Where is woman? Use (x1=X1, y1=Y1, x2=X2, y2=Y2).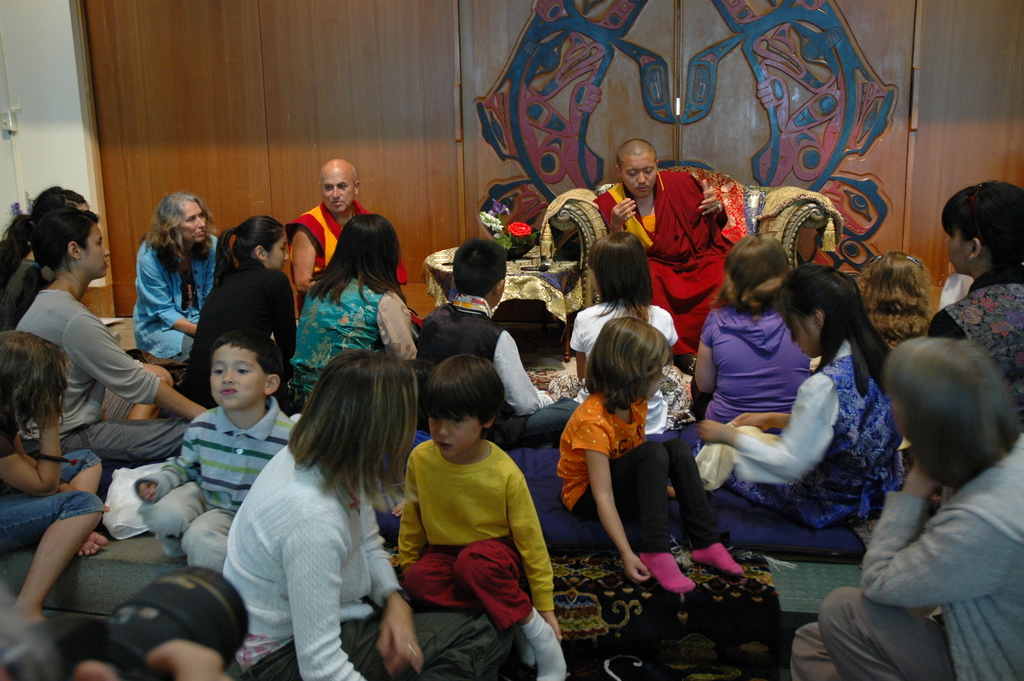
(x1=129, y1=191, x2=234, y2=376).
